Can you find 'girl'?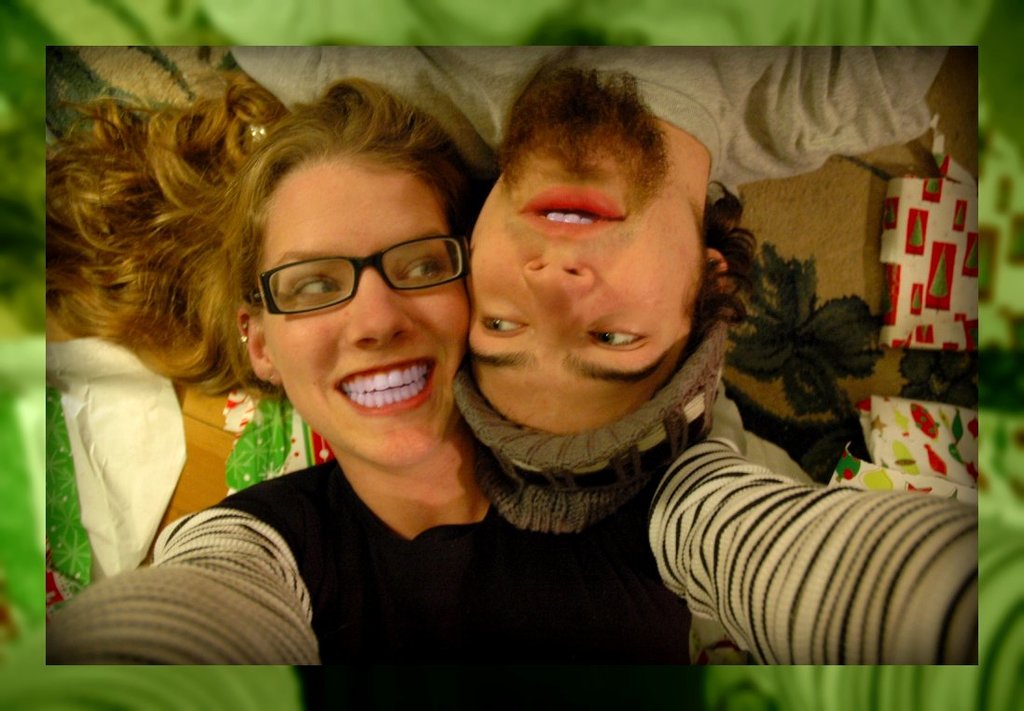
Yes, bounding box: rect(31, 86, 978, 710).
